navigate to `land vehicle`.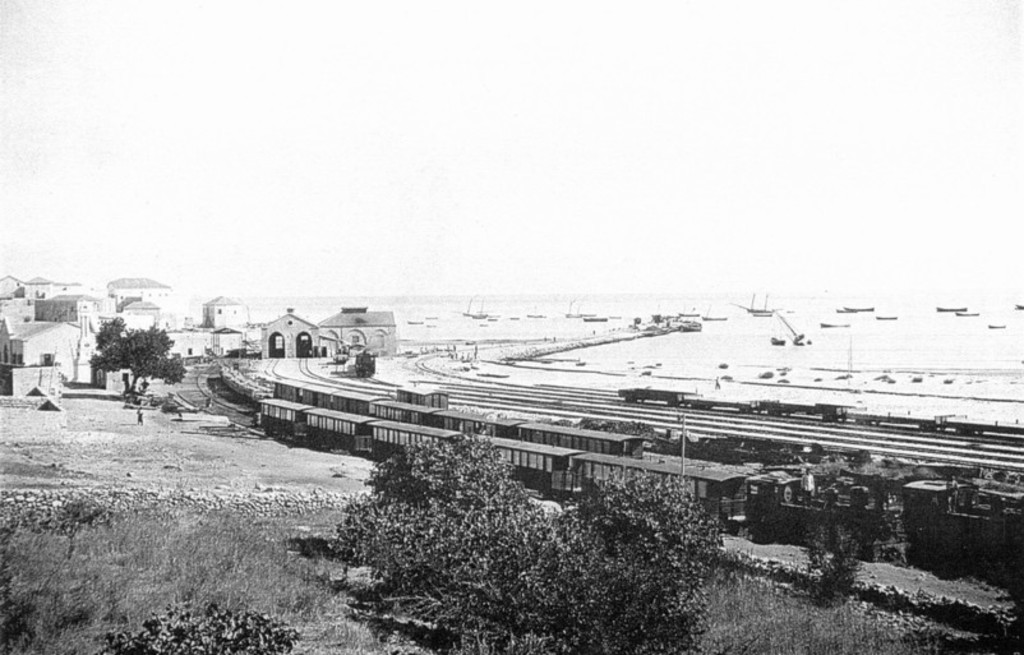
Navigation target: box(271, 377, 656, 462).
